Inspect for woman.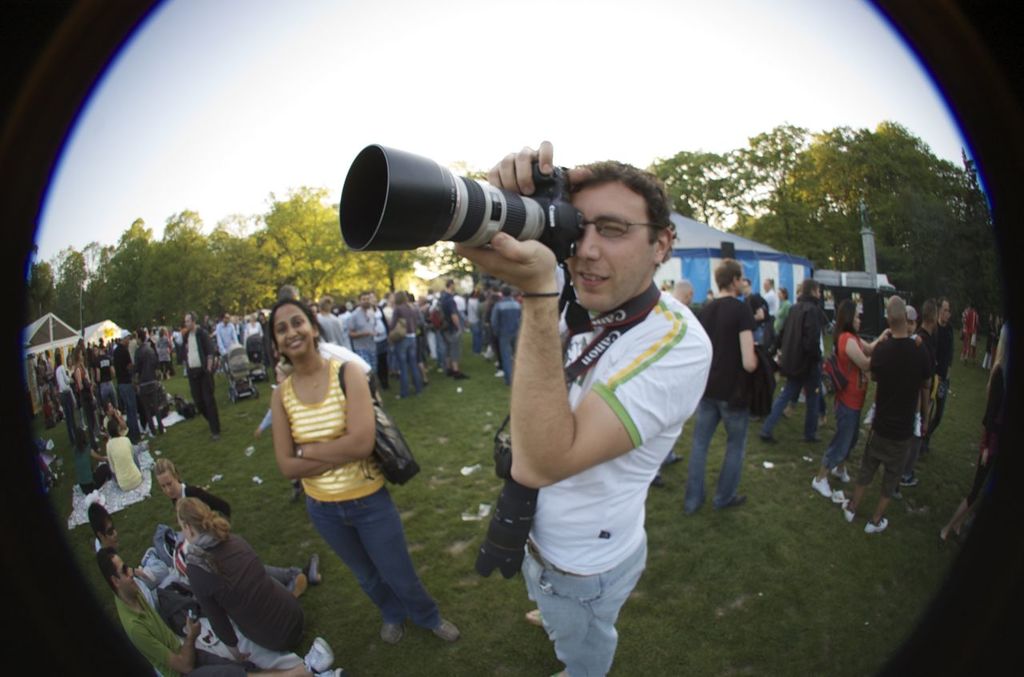
Inspection: x1=937, y1=328, x2=1008, y2=558.
